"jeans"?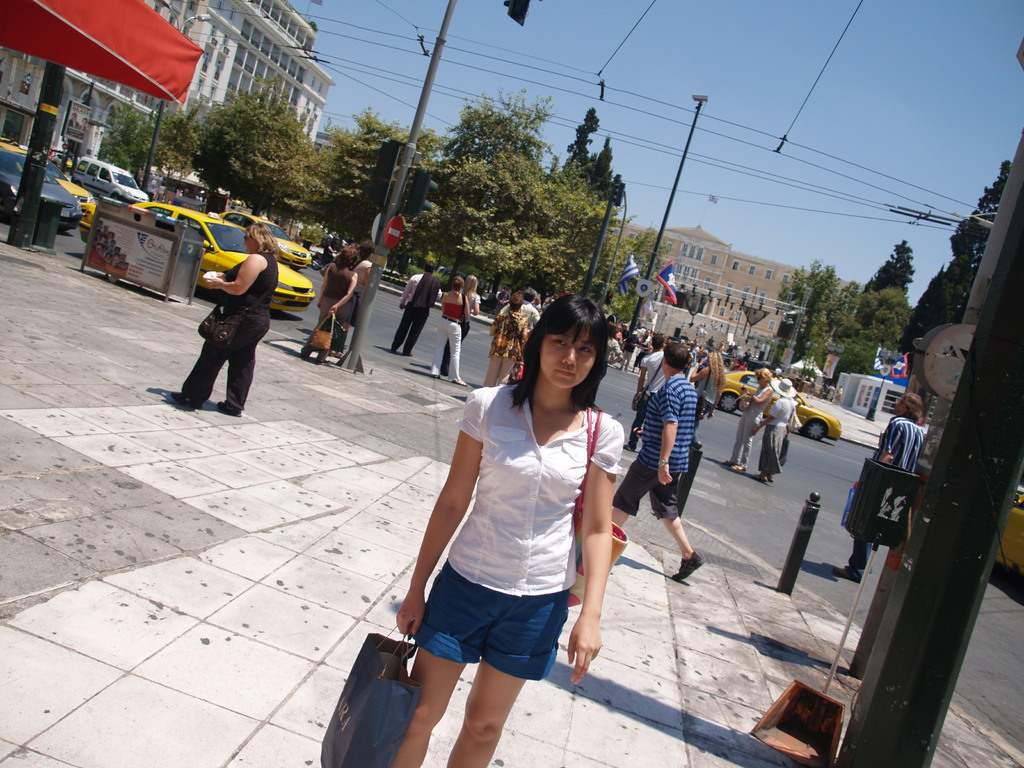
bbox=[167, 312, 251, 406]
